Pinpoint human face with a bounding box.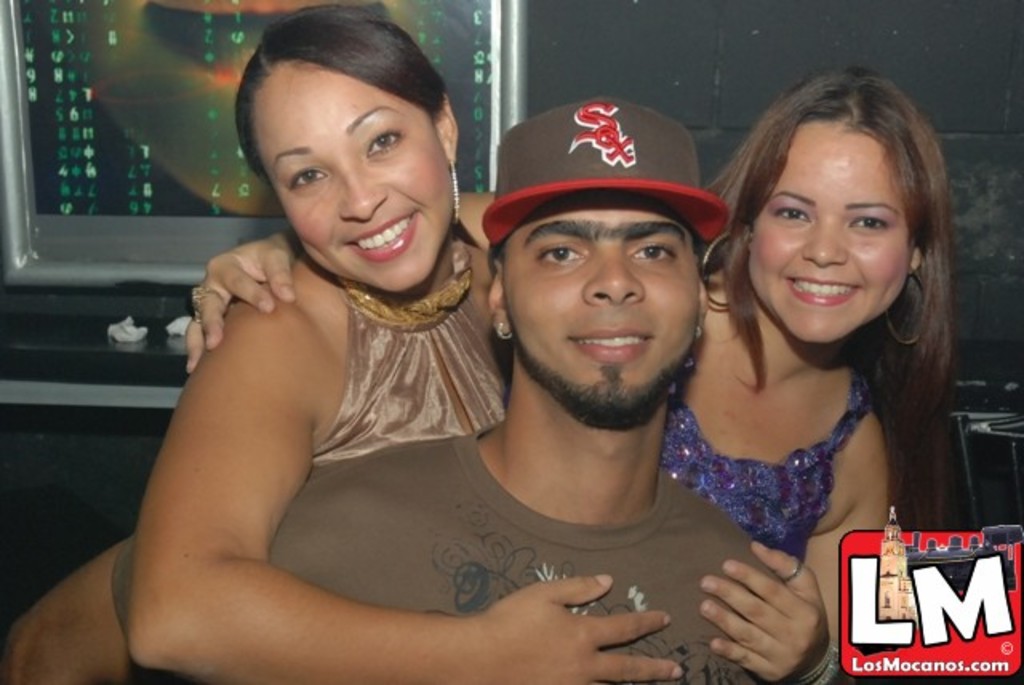
{"left": 504, "top": 197, "right": 699, "bottom": 432}.
